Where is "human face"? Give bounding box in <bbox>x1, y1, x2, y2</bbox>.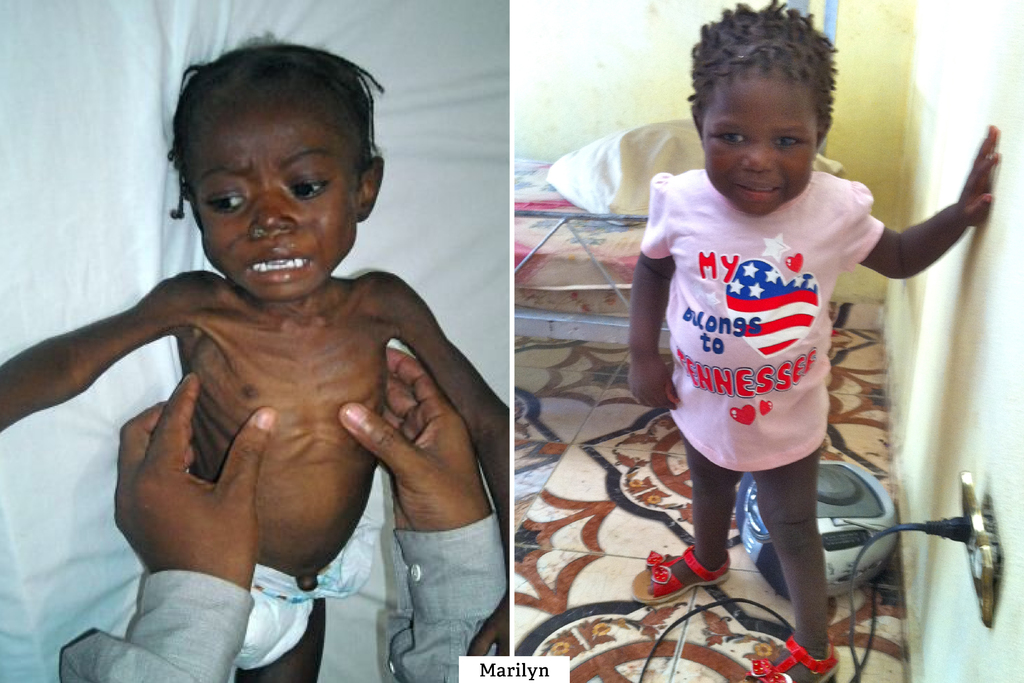
<bbox>184, 110, 351, 304</bbox>.
